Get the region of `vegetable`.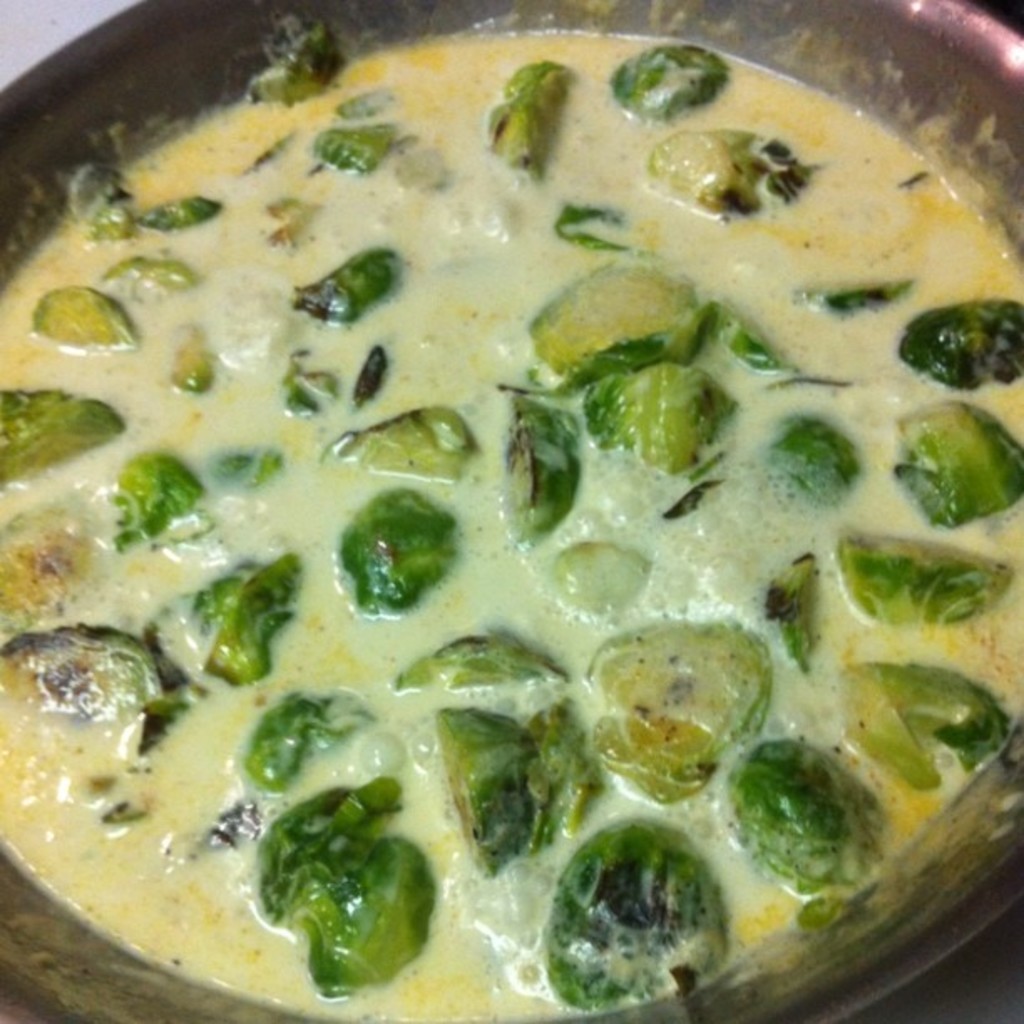
x1=330, y1=124, x2=395, y2=171.
